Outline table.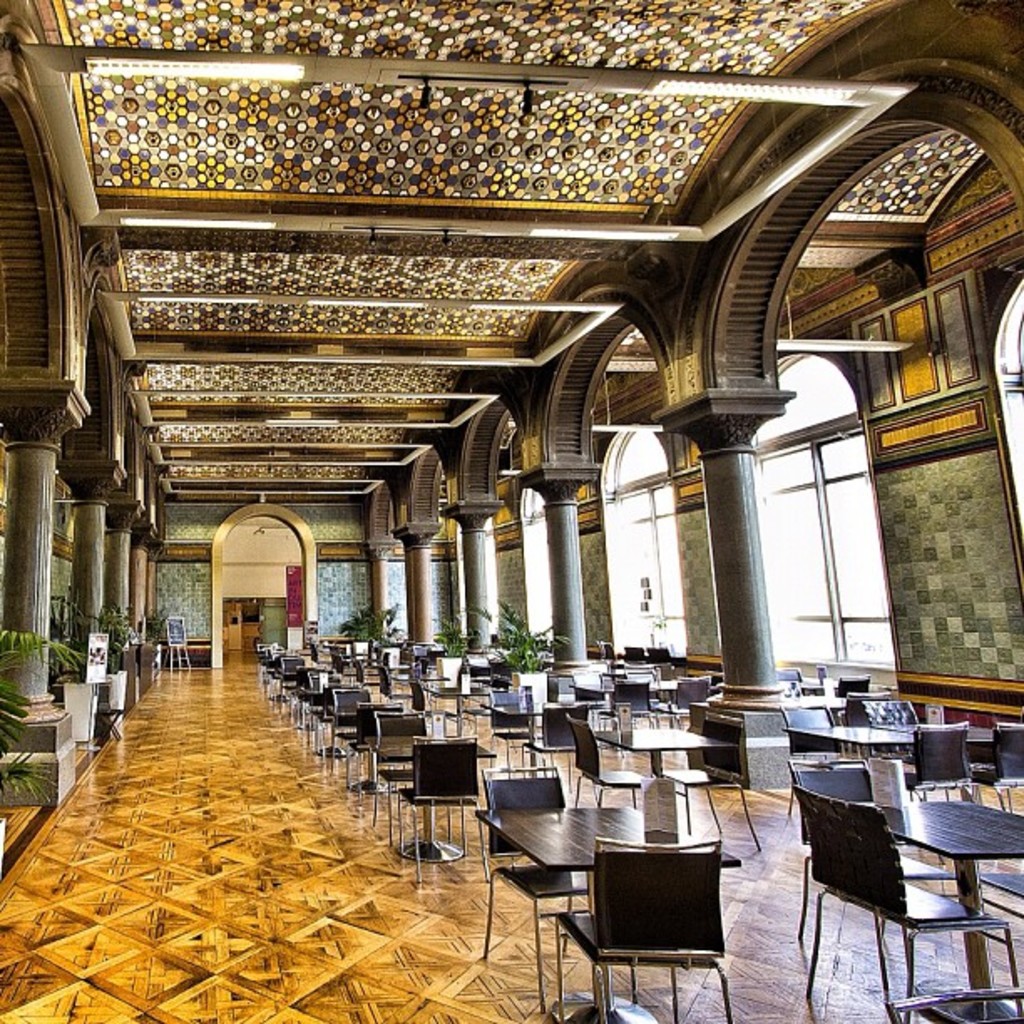
Outline: Rect(420, 673, 494, 736).
